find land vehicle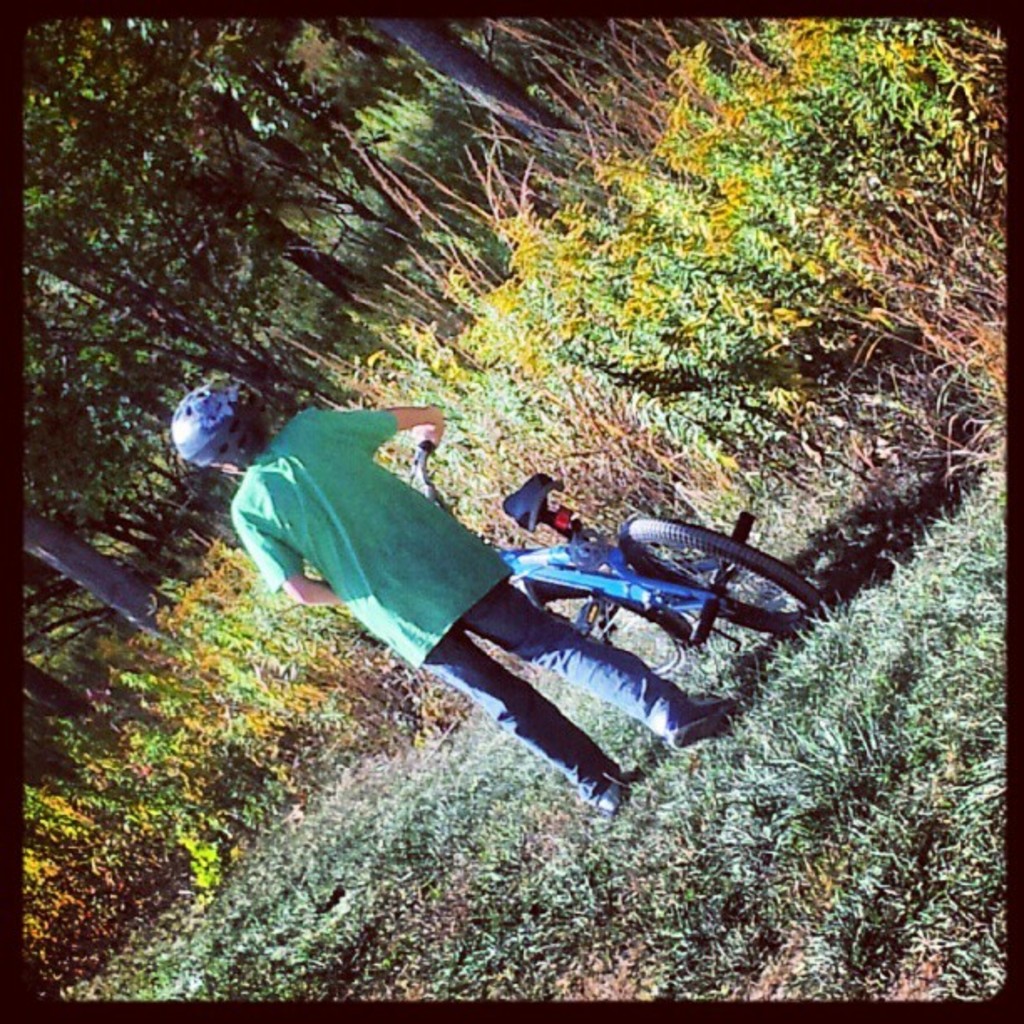
x1=413, y1=432, x2=817, y2=683
